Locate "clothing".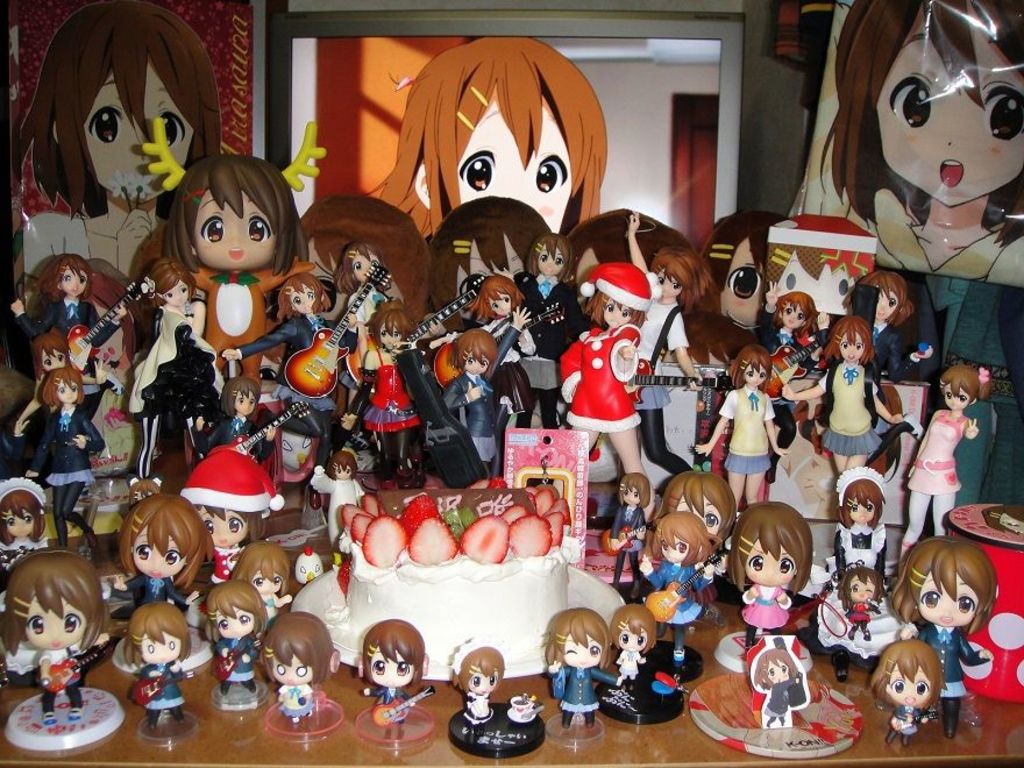
Bounding box: x1=358, y1=350, x2=414, y2=429.
